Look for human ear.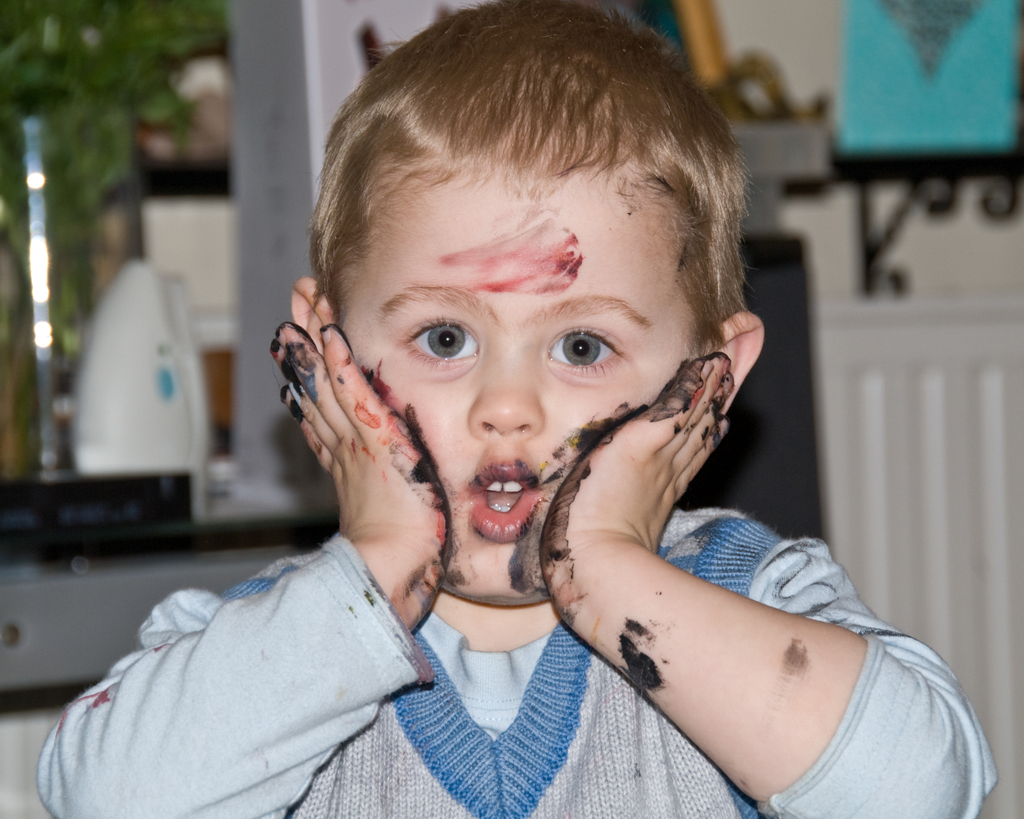
Found: (710, 309, 764, 415).
